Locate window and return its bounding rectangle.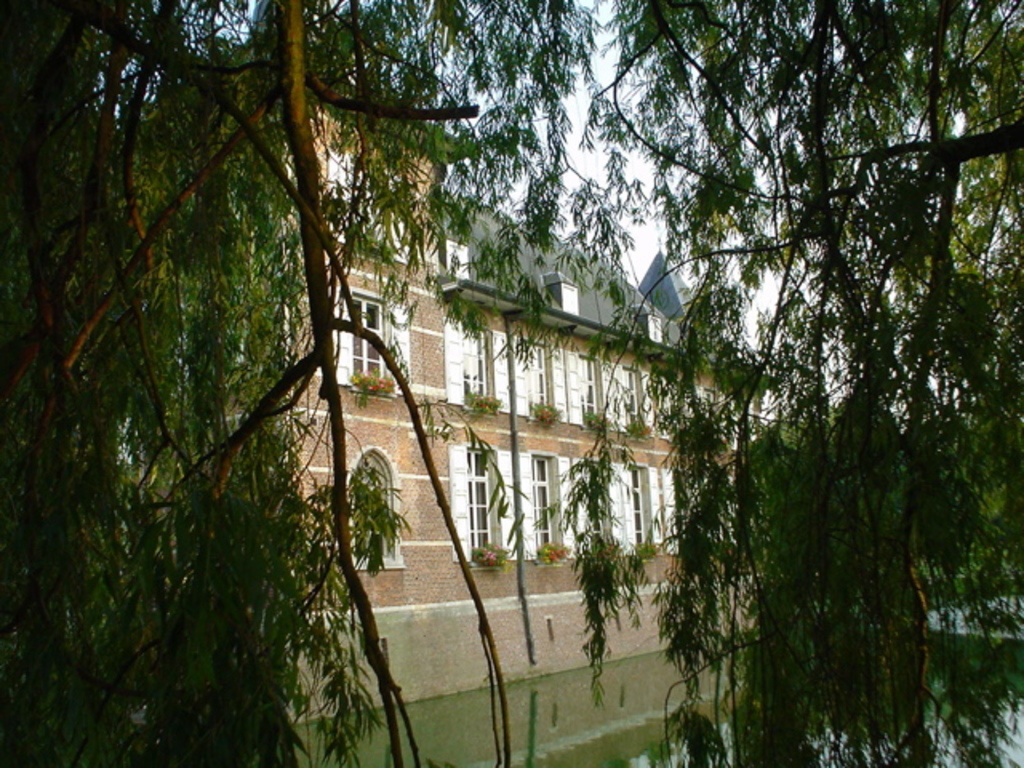
bbox(566, 349, 608, 418).
